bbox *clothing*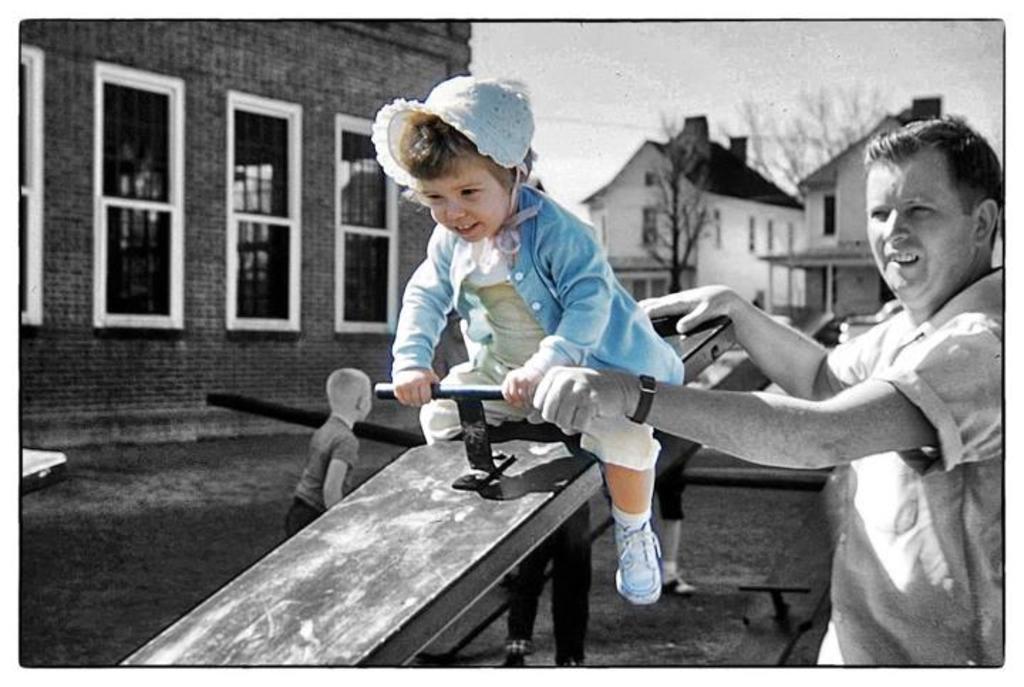
502, 506, 593, 663
